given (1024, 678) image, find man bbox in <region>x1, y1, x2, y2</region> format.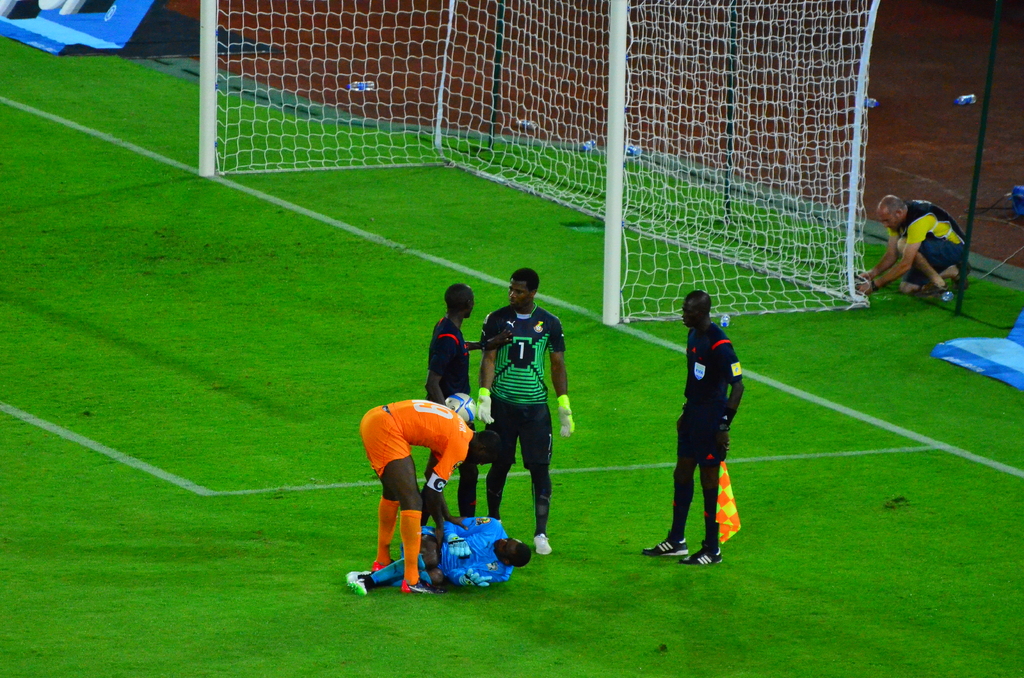
<region>855, 191, 965, 296</region>.
